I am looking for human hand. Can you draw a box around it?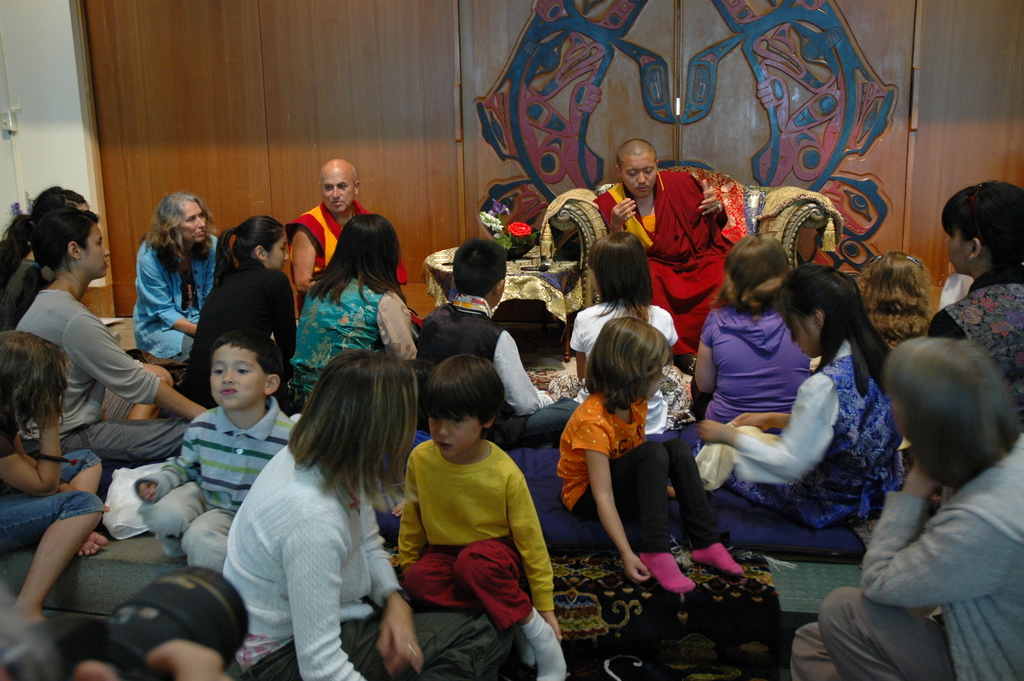
Sure, the bounding box is 613,196,639,229.
